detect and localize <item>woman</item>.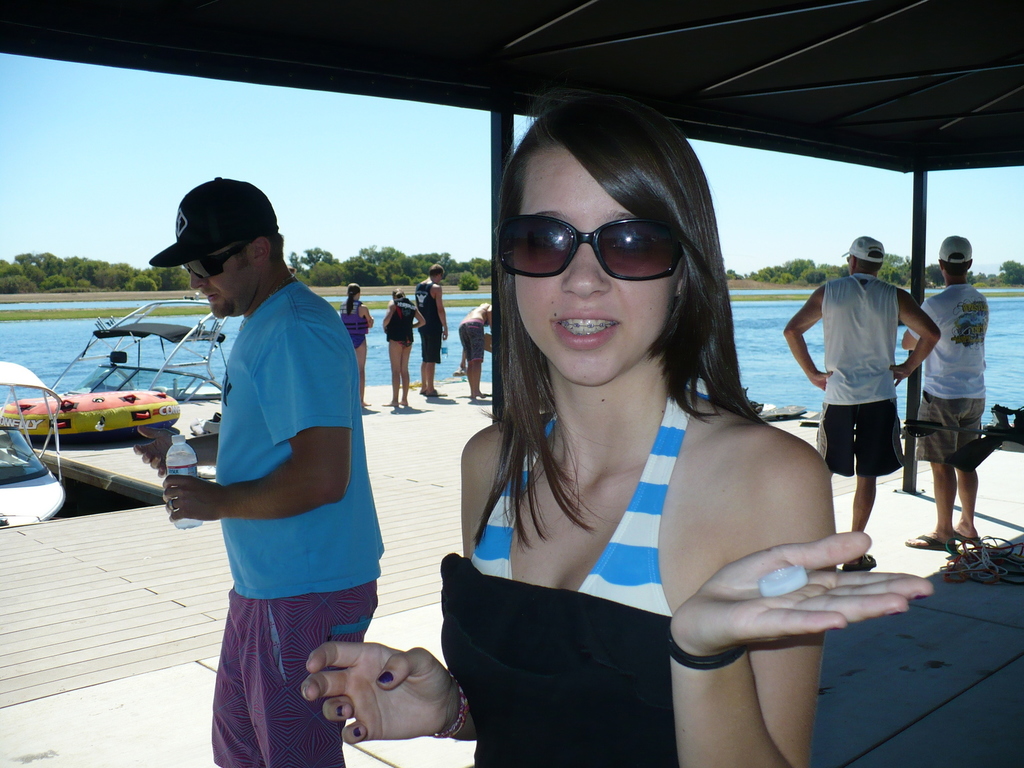
Localized at rect(457, 301, 490, 399).
